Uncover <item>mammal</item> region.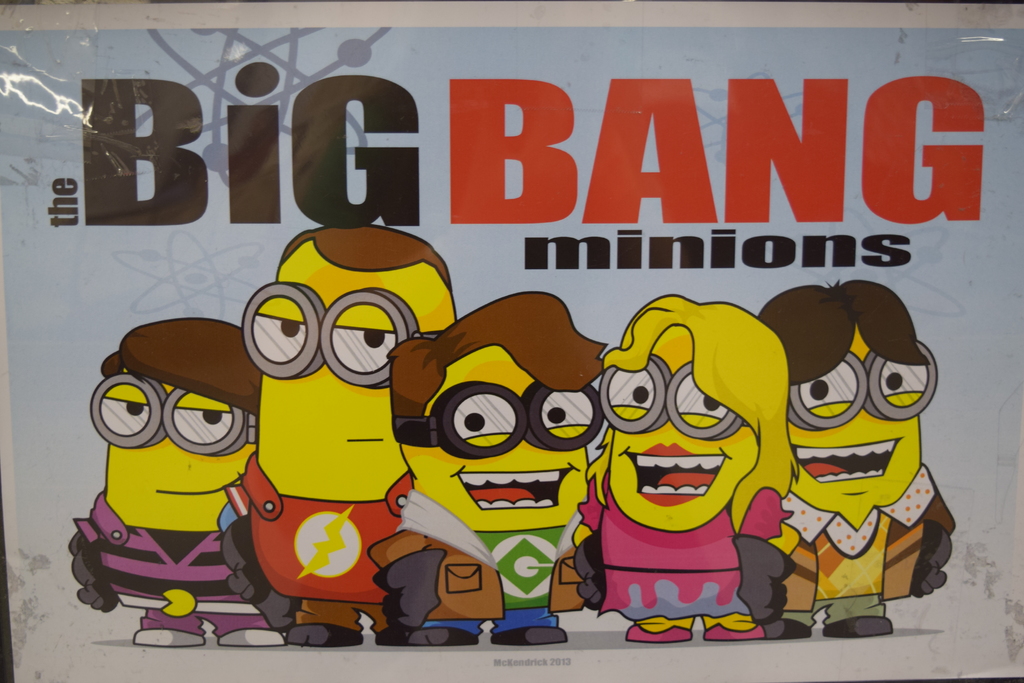
Uncovered: <region>227, 226, 455, 646</region>.
